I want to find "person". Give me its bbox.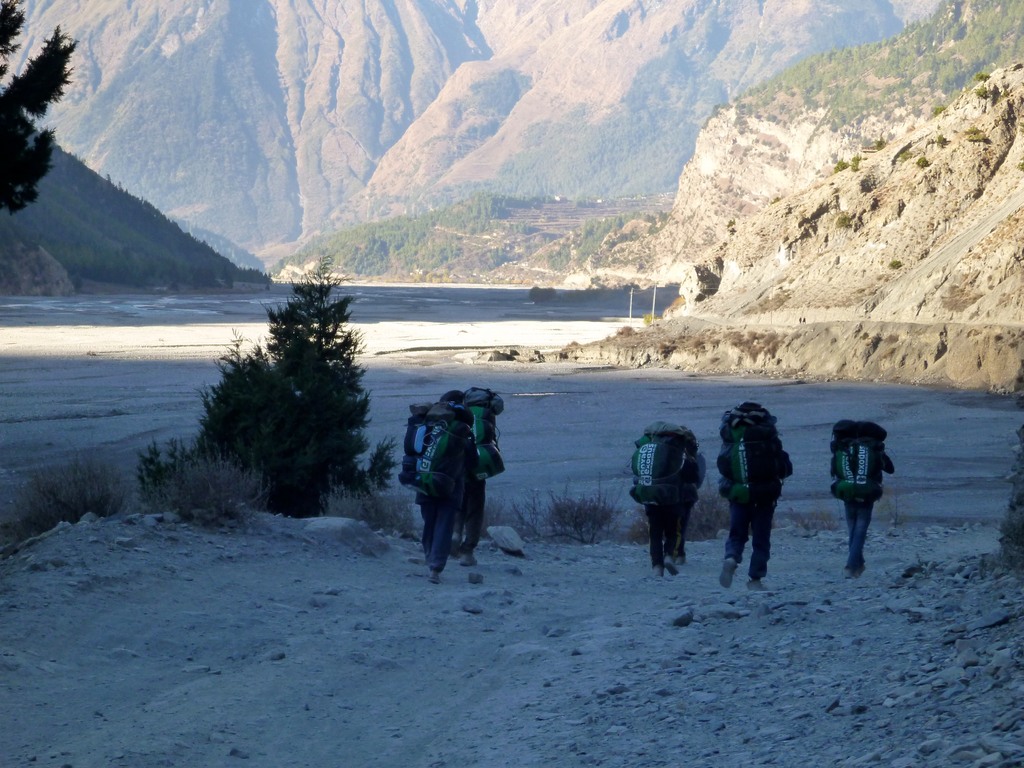
region(417, 384, 497, 560).
